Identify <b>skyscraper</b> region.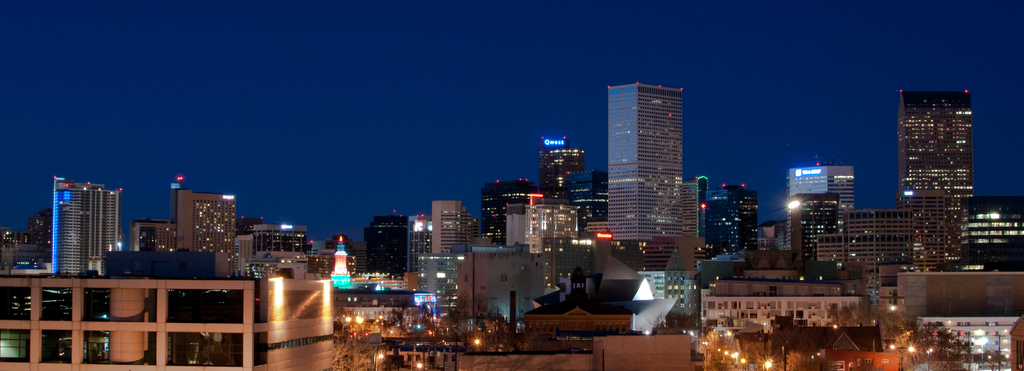
Region: BBox(899, 88, 964, 271).
